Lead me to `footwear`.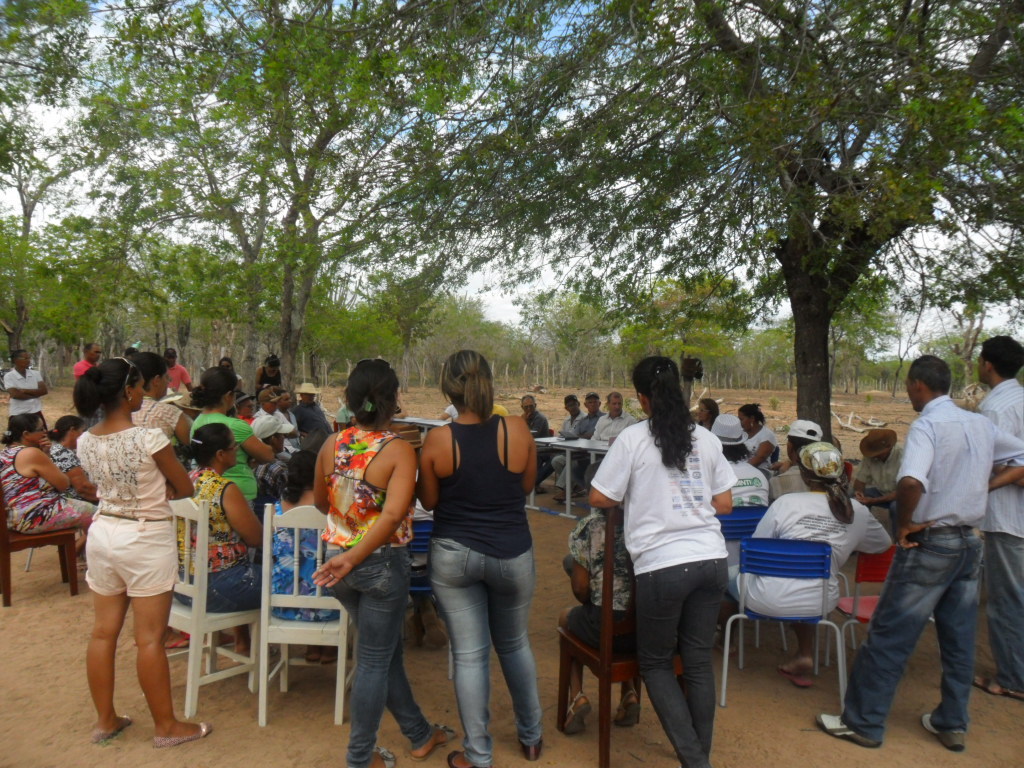
Lead to [560,693,592,733].
